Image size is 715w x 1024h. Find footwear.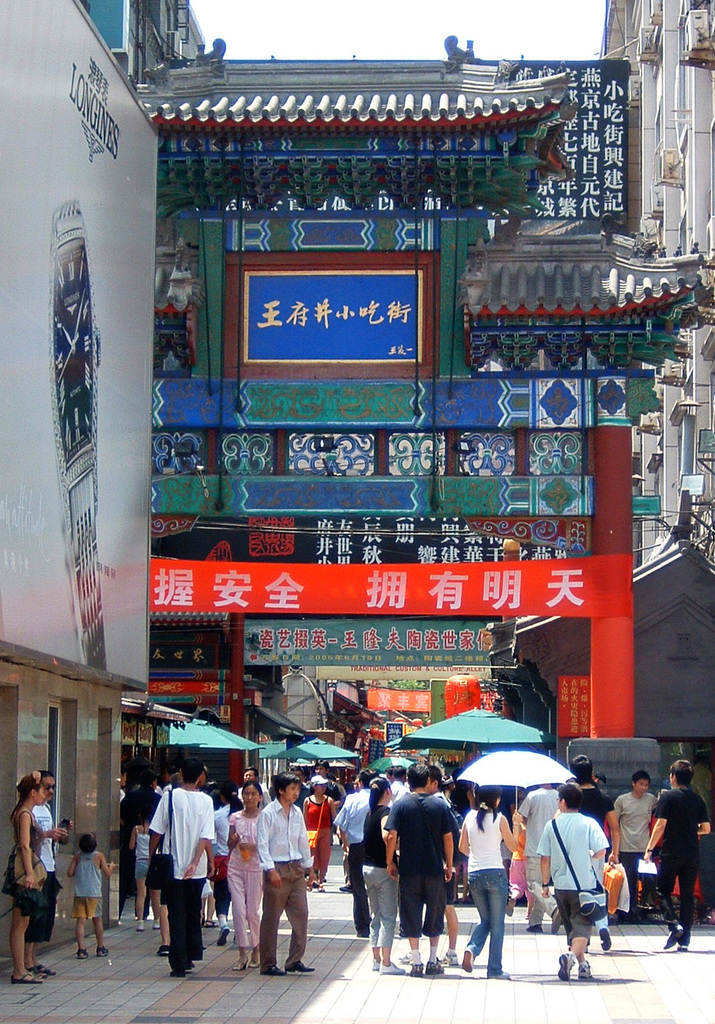
x1=133, y1=917, x2=145, y2=931.
